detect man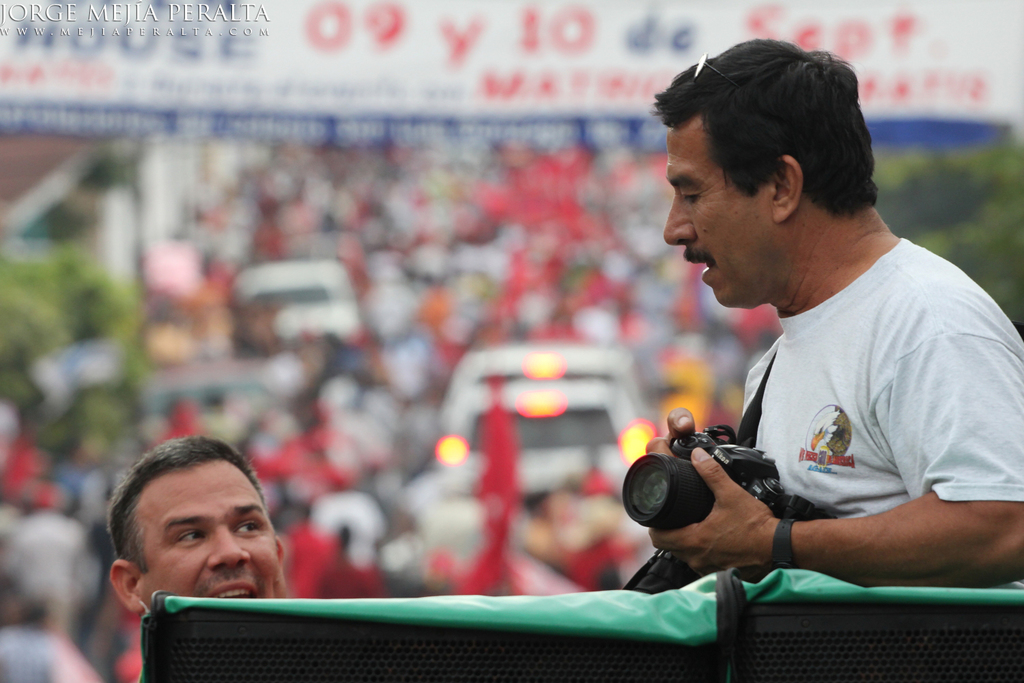
101:438:296:682
